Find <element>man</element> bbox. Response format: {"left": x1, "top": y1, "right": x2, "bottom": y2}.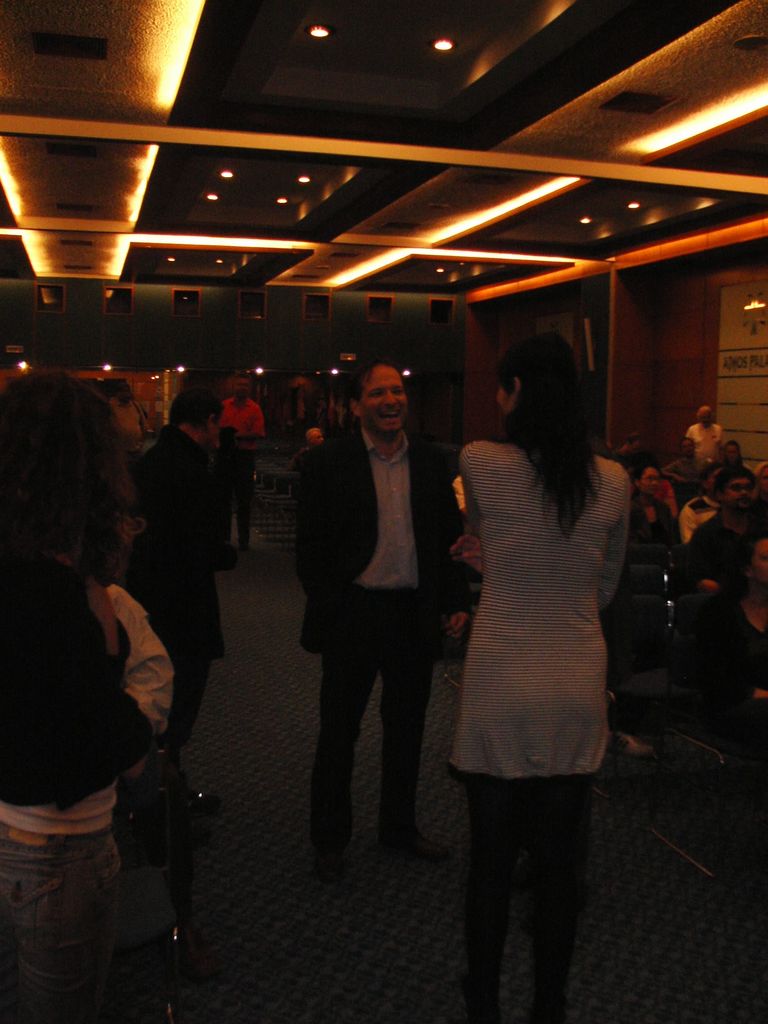
{"left": 221, "top": 374, "right": 261, "bottom": 523}.
